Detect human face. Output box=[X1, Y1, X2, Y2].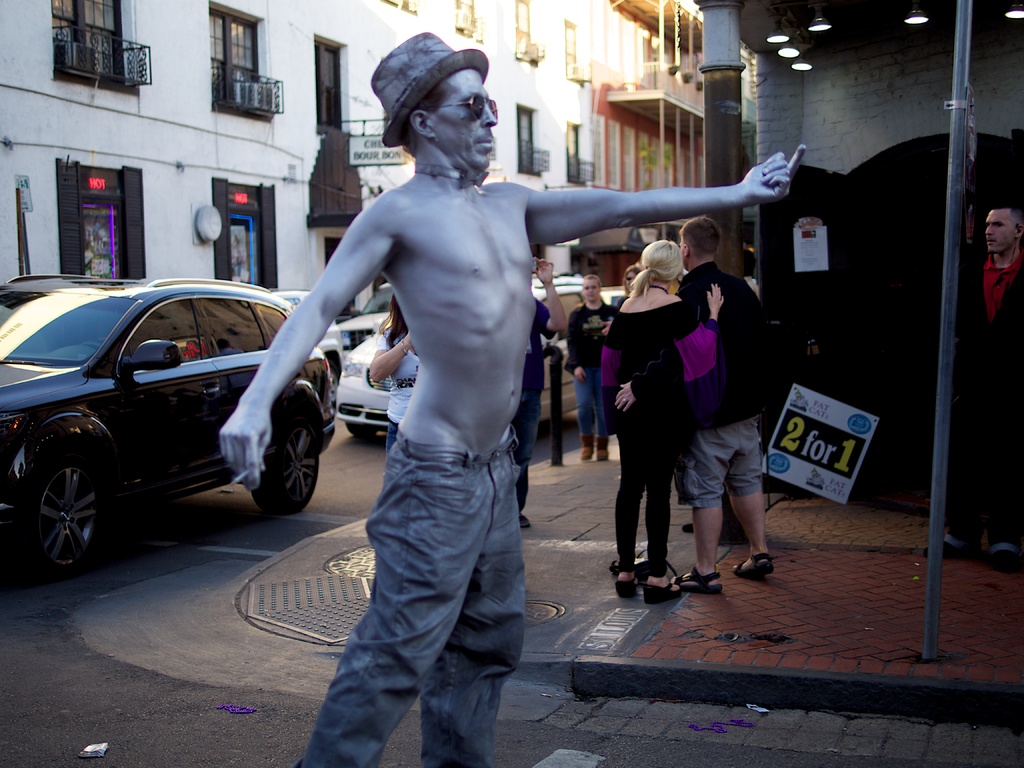
box=[625, 273, 636, 292].
